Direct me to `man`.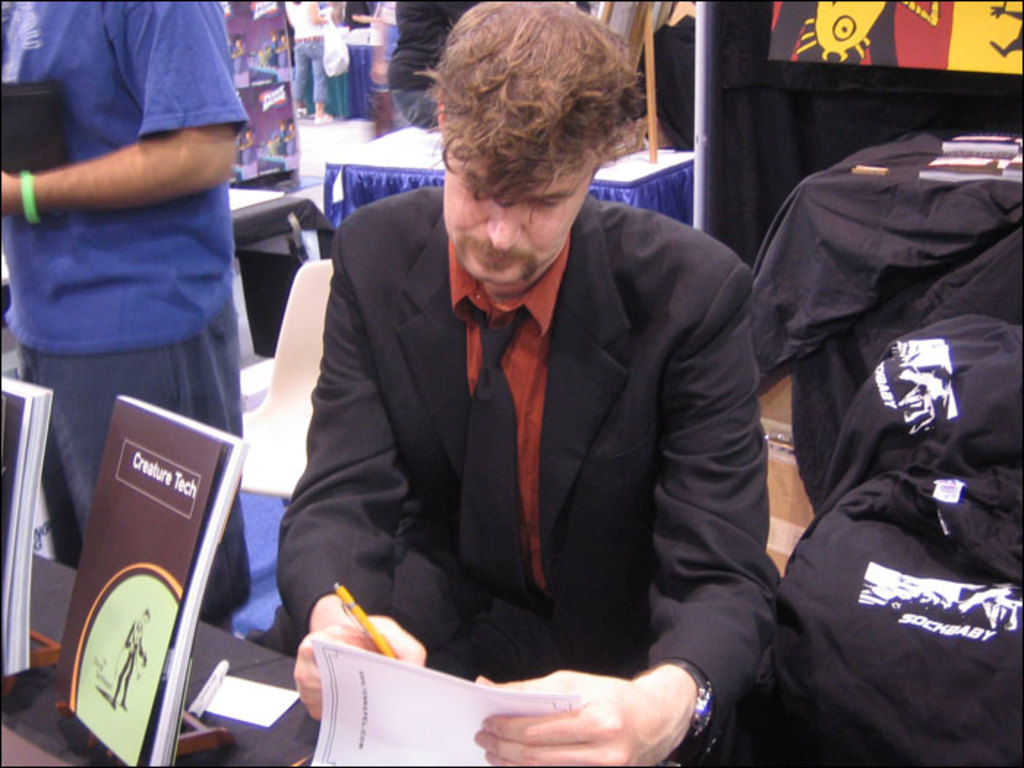
Direction: 241 26 797 756.
